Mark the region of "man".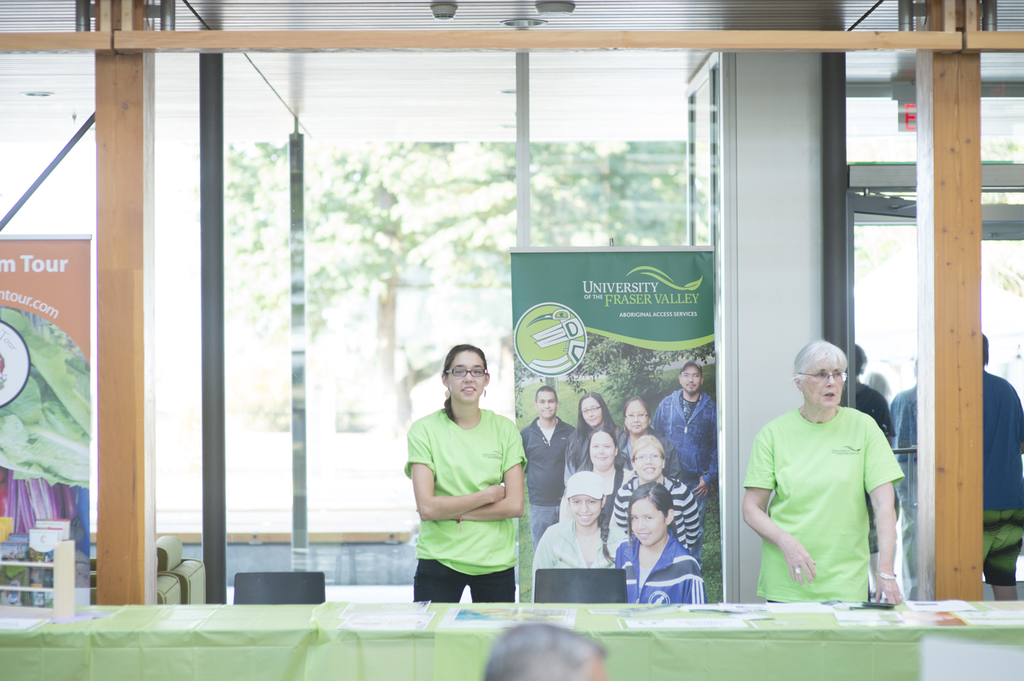
Region: detection(484, 626, 609, 680).
